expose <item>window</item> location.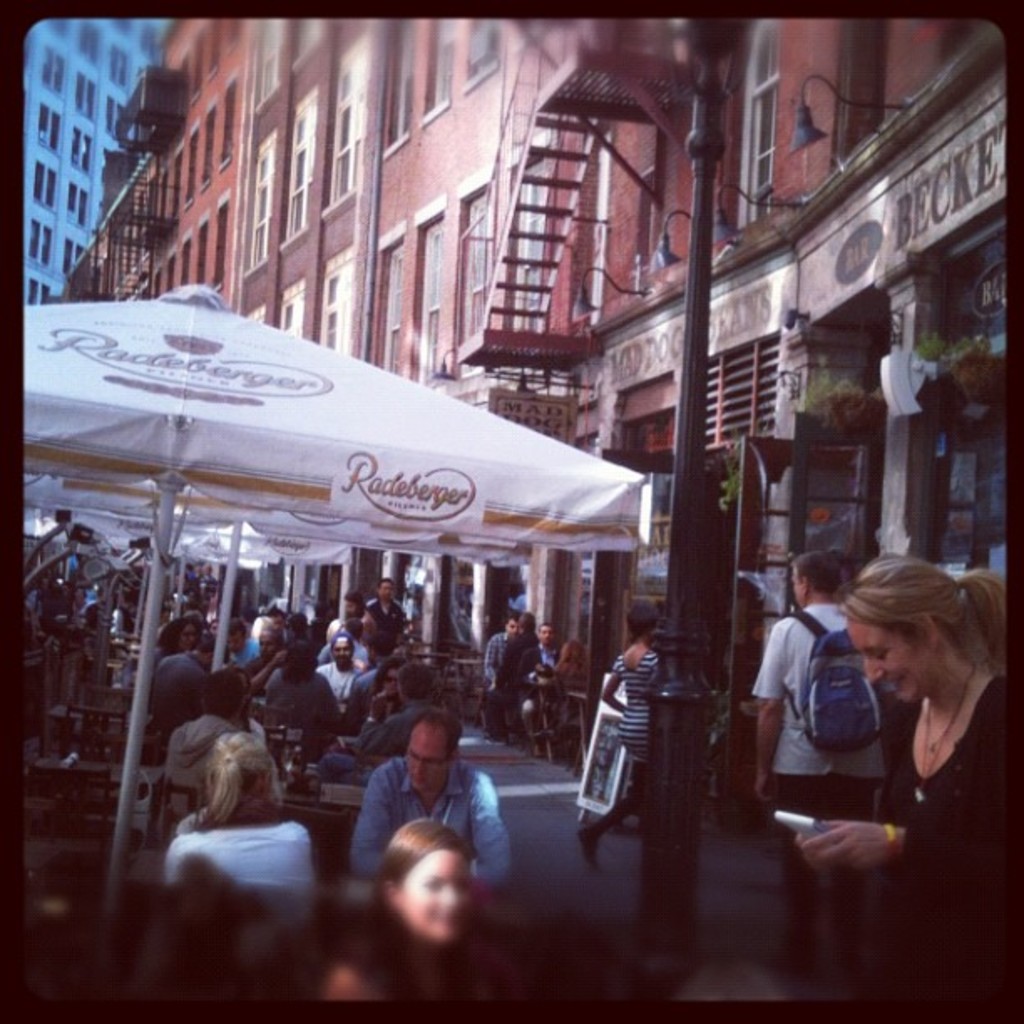
Exposed at (x1=380, y1=18, x2=418, y2=149).
